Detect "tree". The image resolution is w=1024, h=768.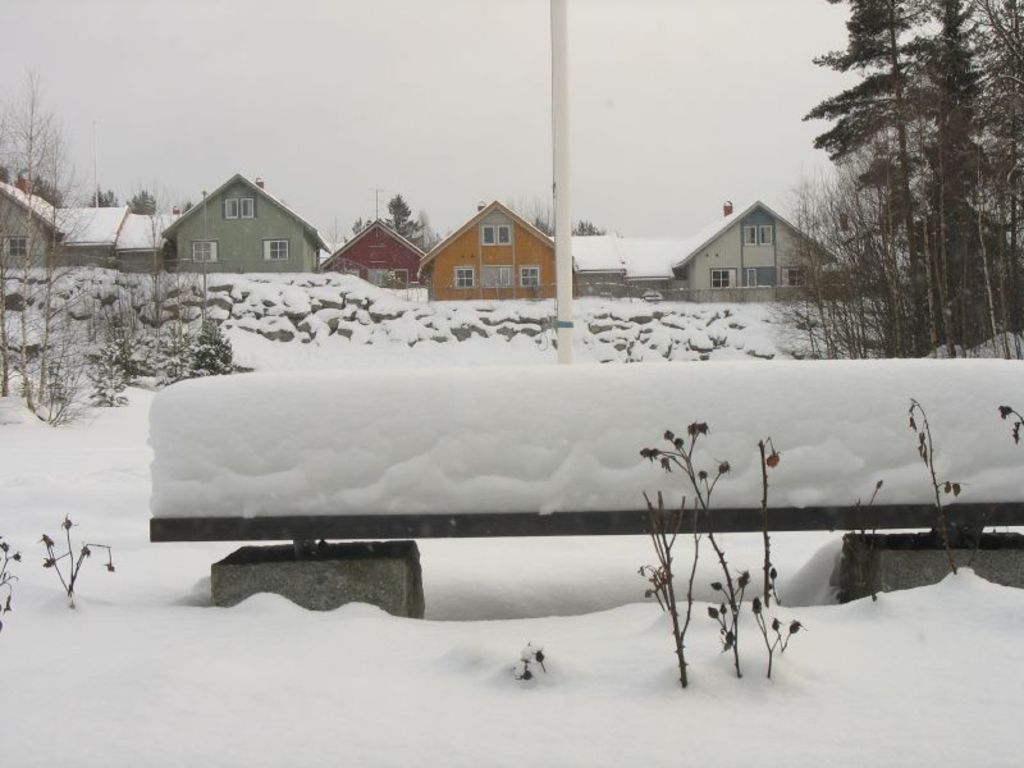
<bbox>525, 216, 561, 239</bbox>.
